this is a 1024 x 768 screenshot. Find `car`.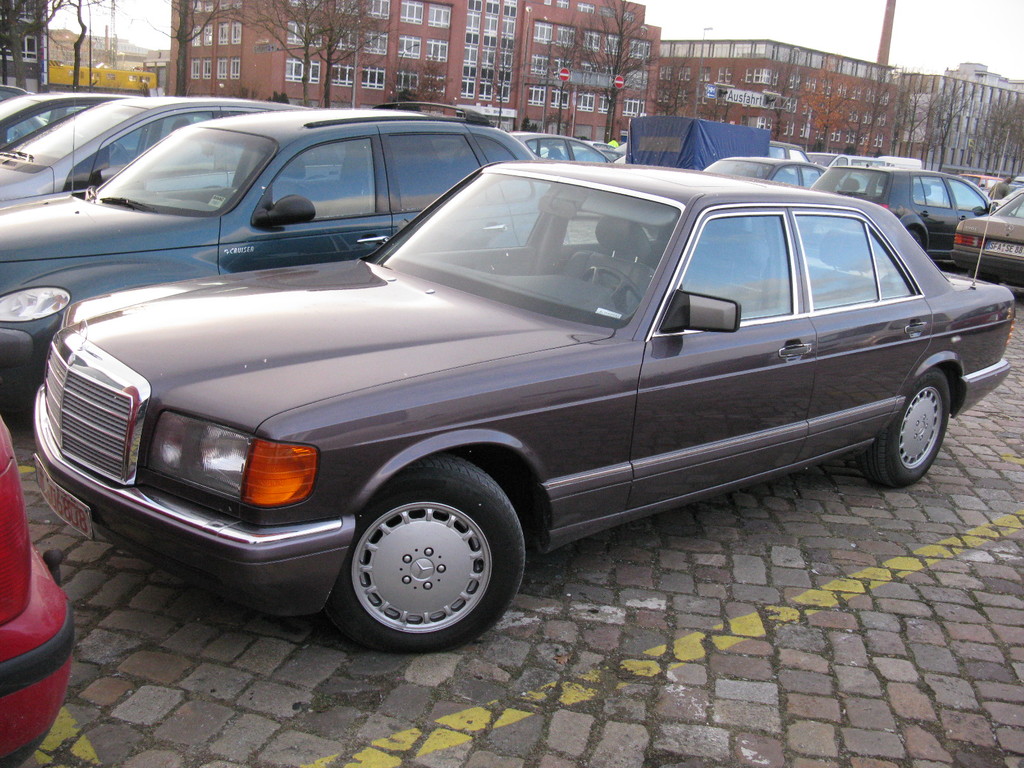
Bounding box: x1=0, y1=102, x2=605, y2=457.
